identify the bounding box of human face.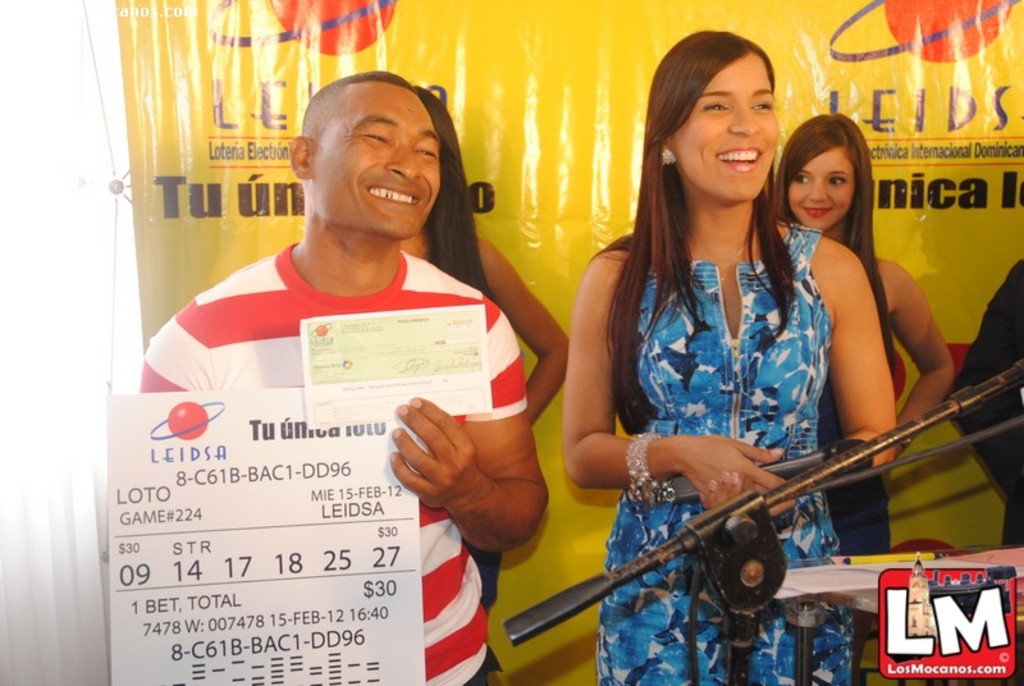
[x1=312, y1=100, x2=436, y2=239].
